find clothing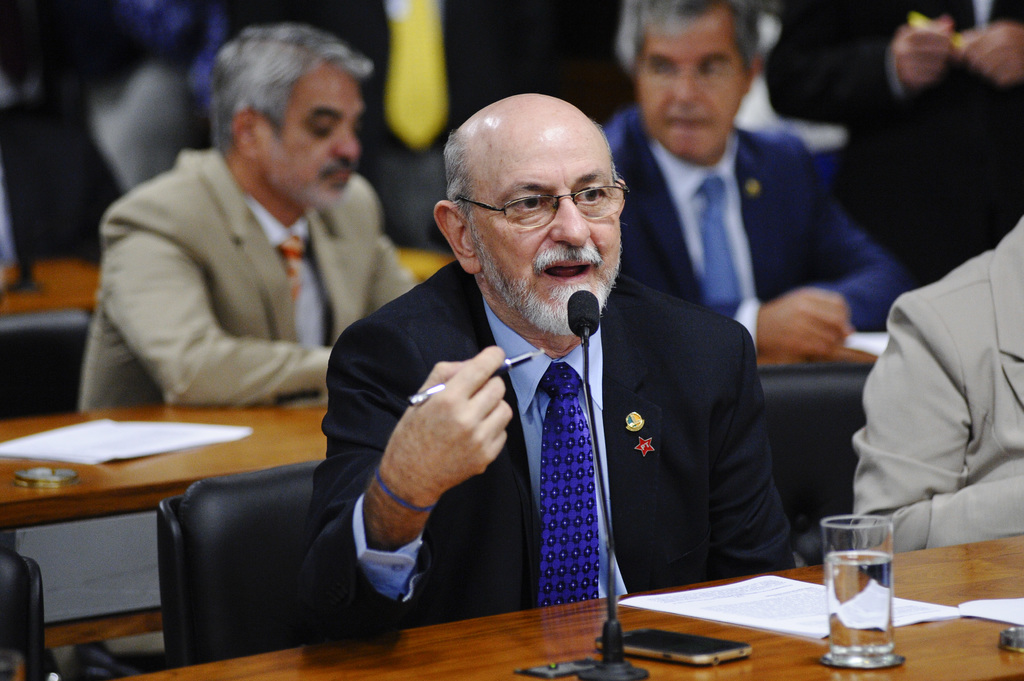
(847, 209, 1023, 554)
